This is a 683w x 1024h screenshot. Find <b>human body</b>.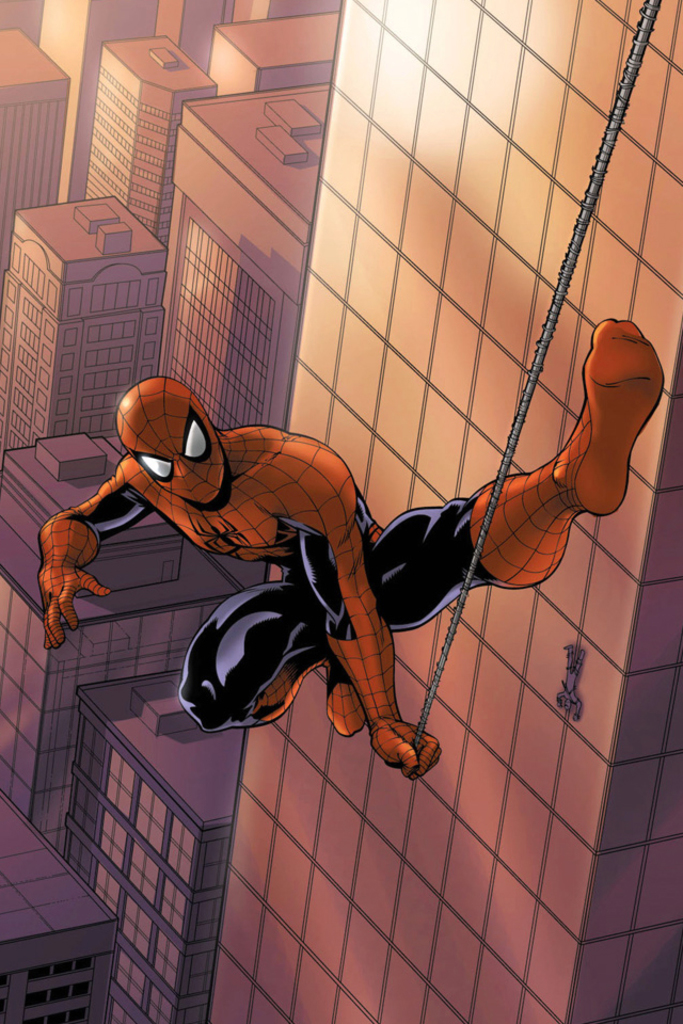
Bounding box: 85:246:662:822.
